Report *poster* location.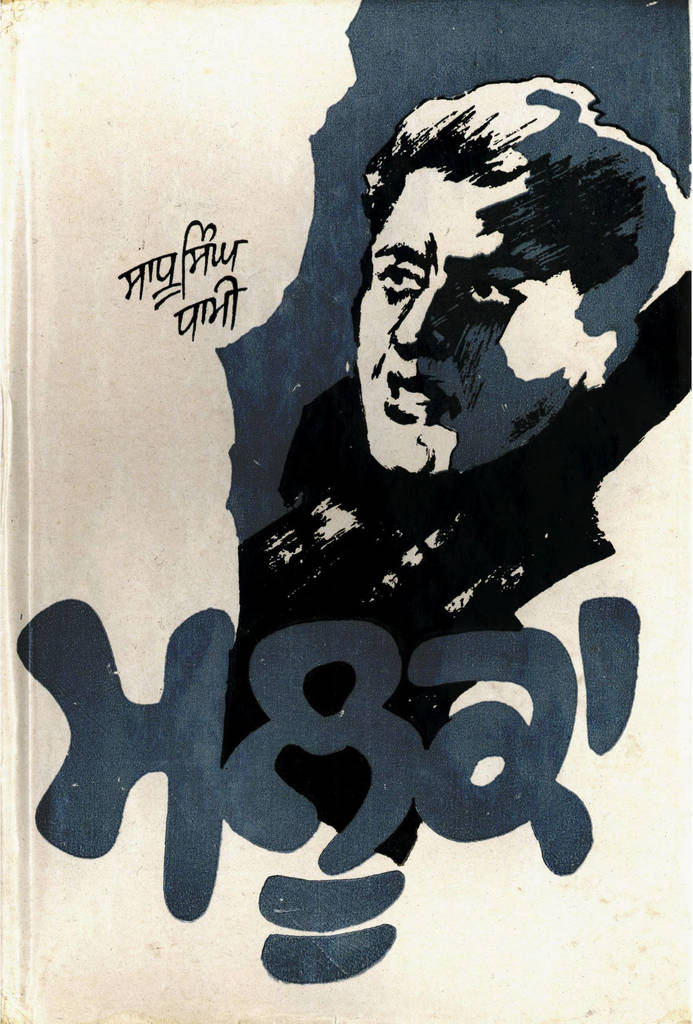
Report: 0:0:692:1023.
